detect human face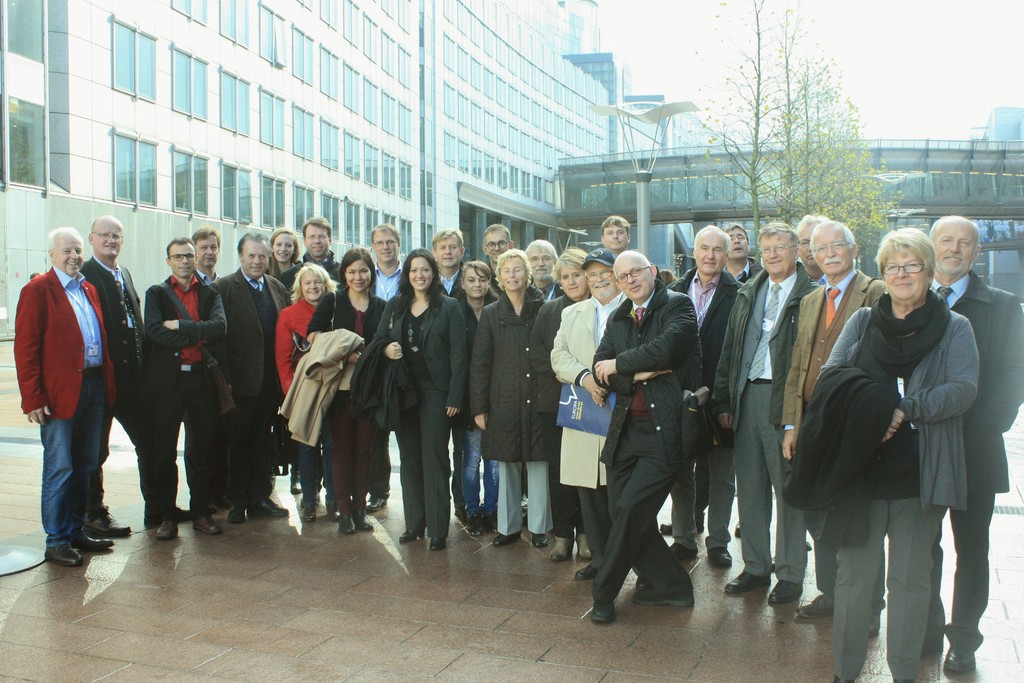
x1=51 y1=229 x2=85 y2=276
